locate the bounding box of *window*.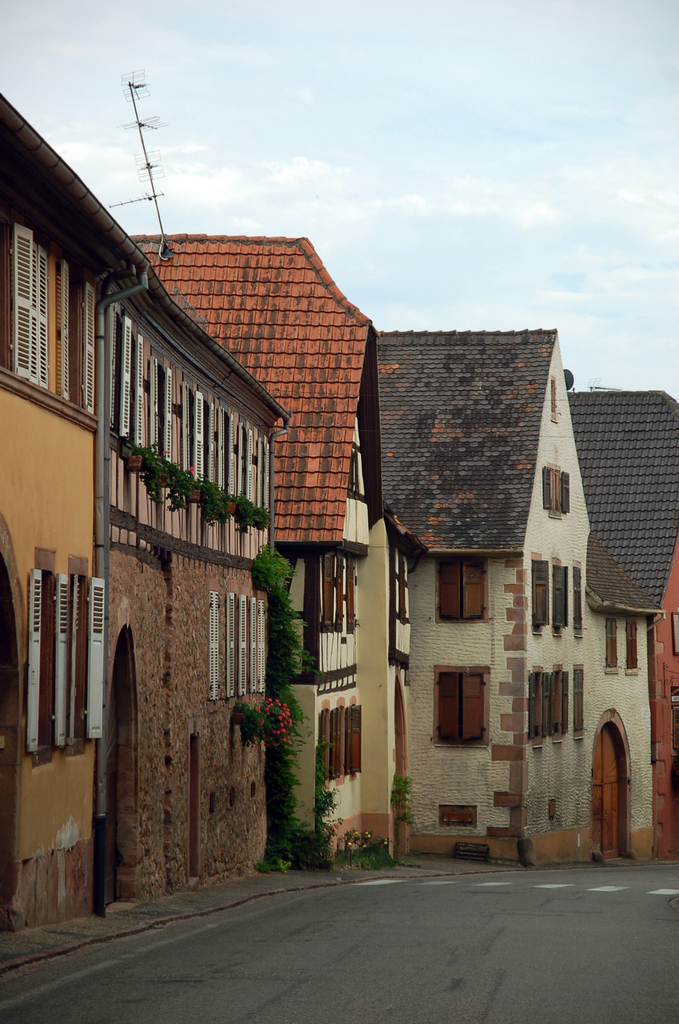
Bounding box: <box>539,461,575,515</box>.
